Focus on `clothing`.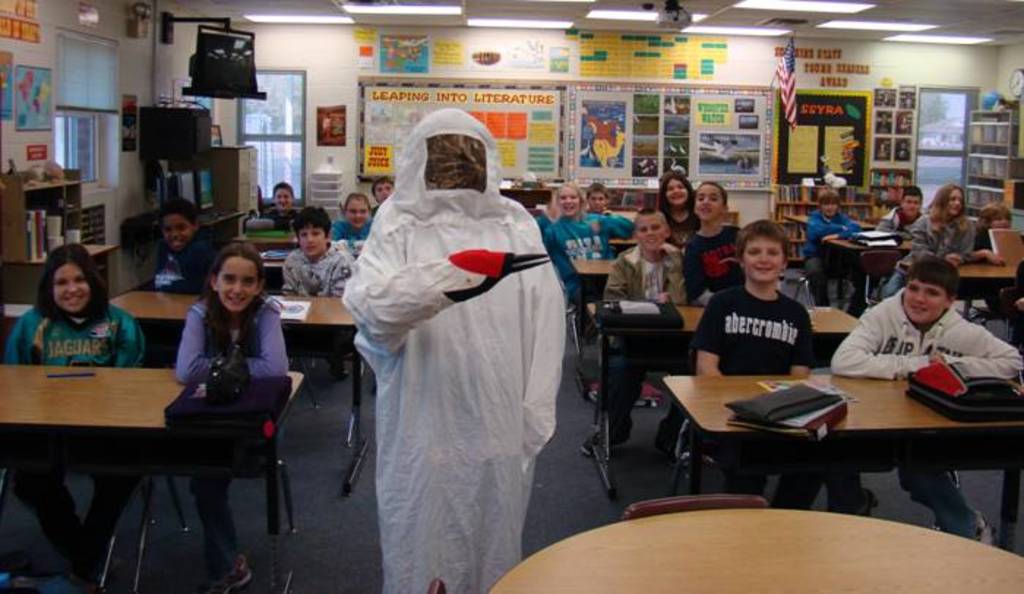
Focused at (976, 221, 993, 250).
